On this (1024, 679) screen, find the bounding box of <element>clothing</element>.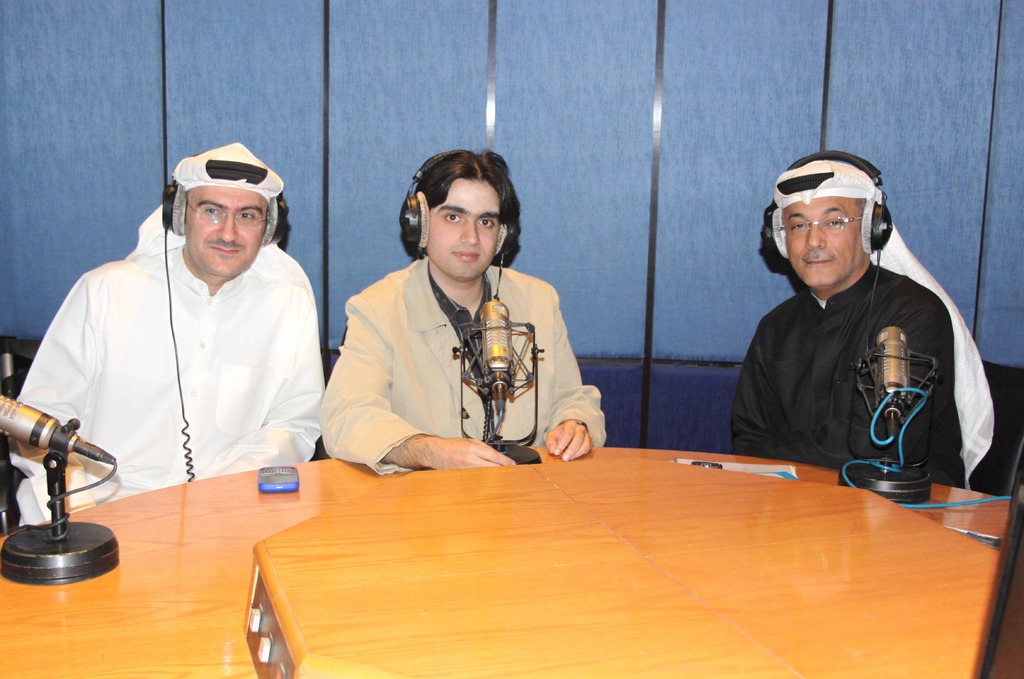
Bounding box: x1=732 y1=159 x2=993 y2=491.
